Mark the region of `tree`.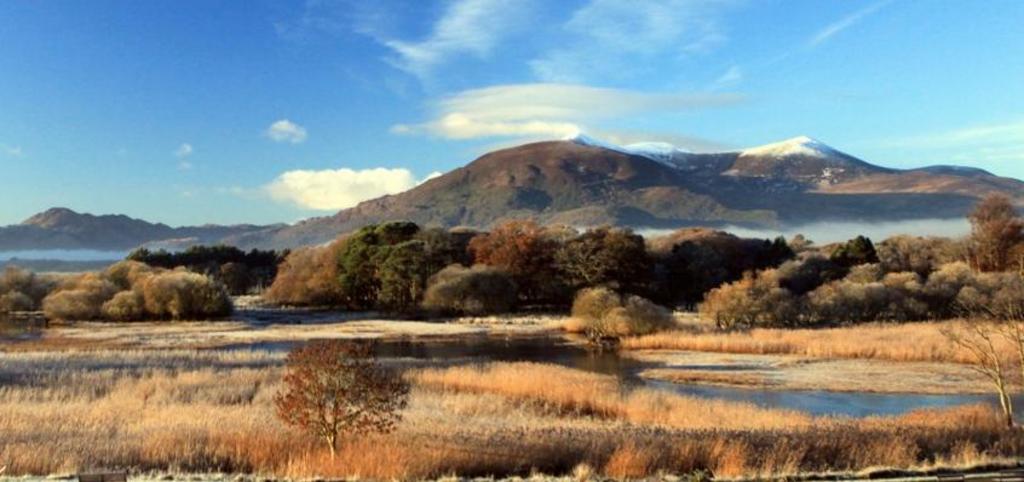
Region: <bbox>965, 187, 1023, 276</bbox>.
